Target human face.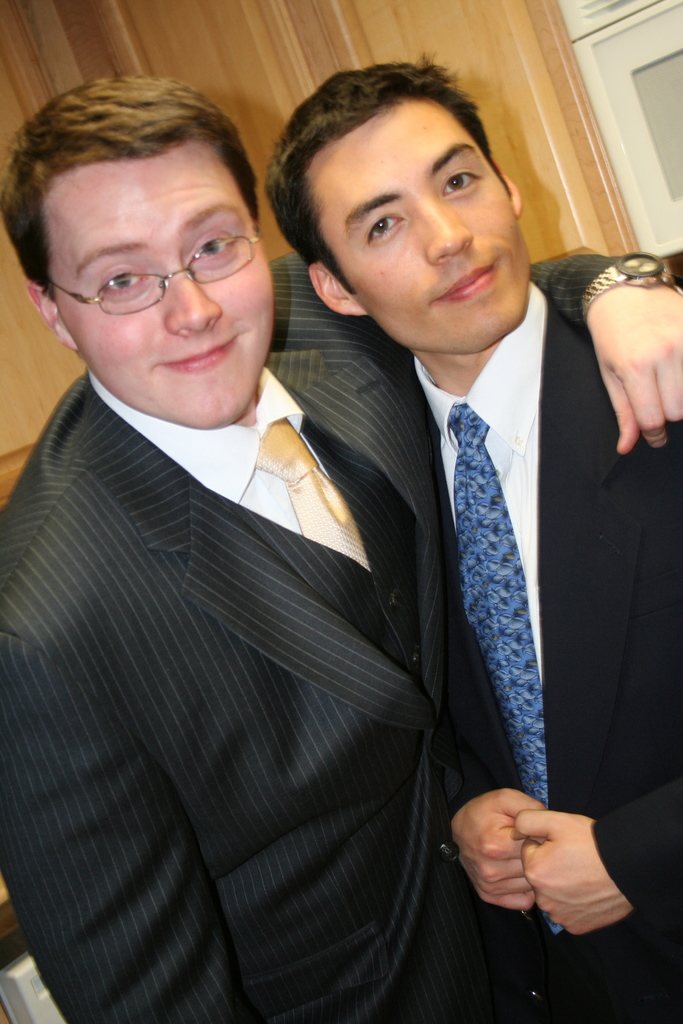
Target region: bbox=[304, 99, 529, 356].
